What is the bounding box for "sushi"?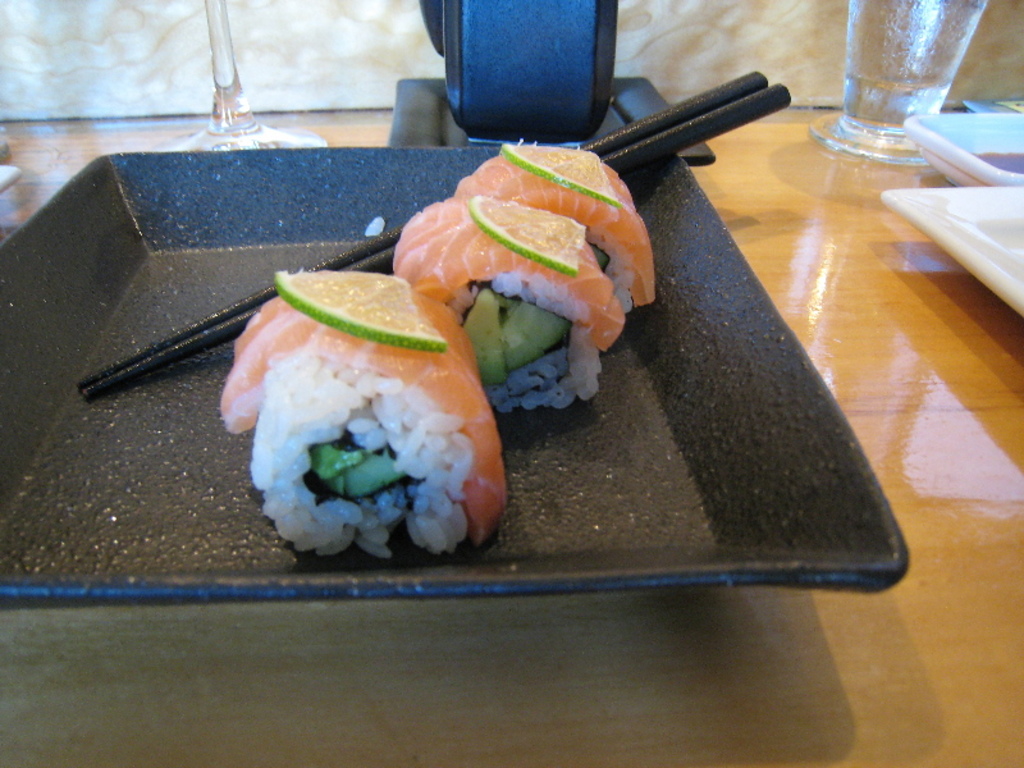
BBox(216, 274, 508, 554).
